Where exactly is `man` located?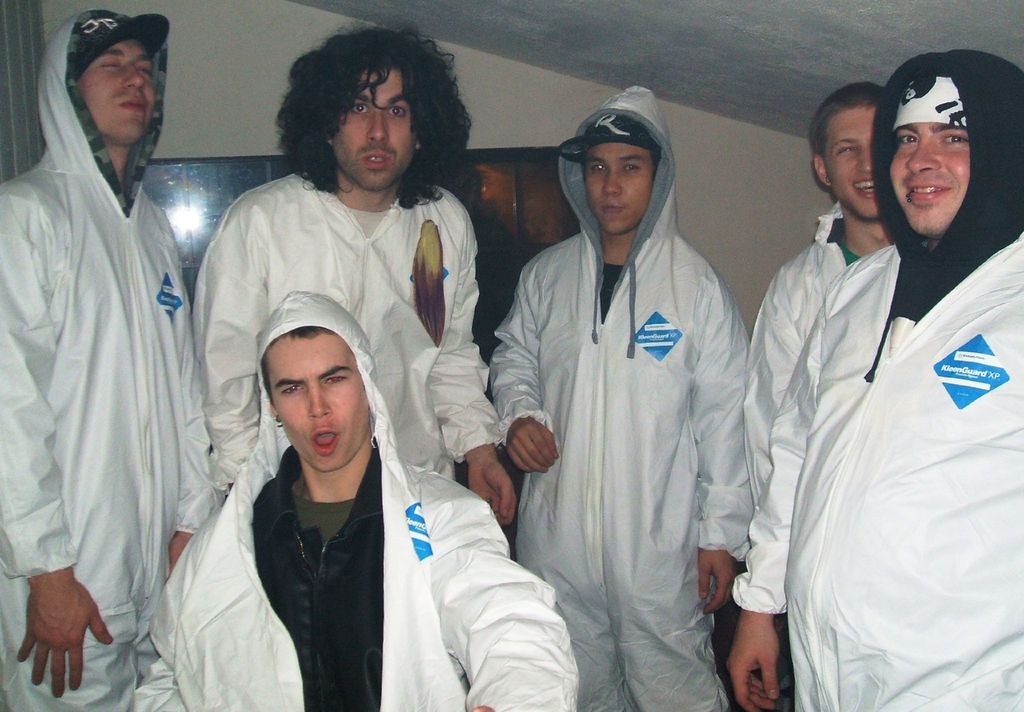
Its bounding box is (x1=138, y1=291, x2=580, y2=711).
